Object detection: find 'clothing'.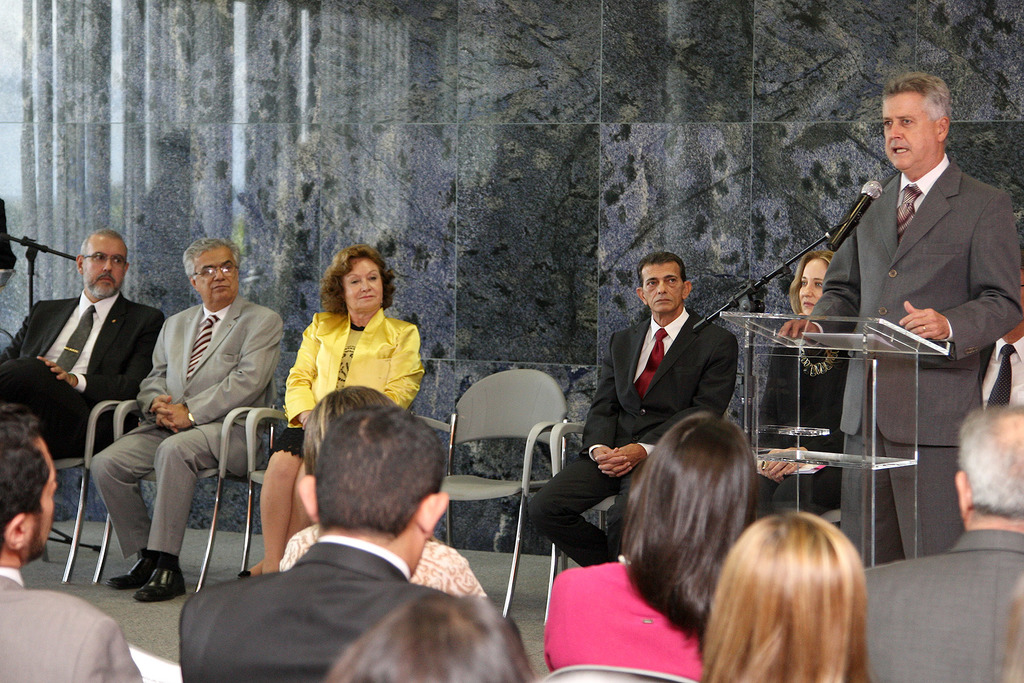
[755,297,856,522].
